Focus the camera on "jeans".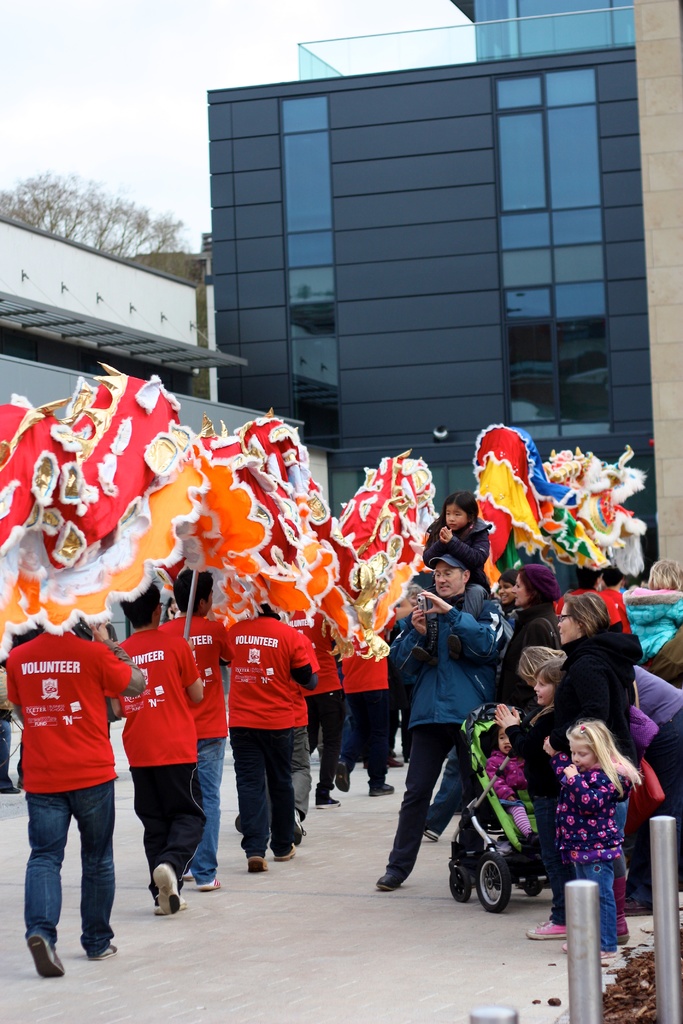
Focus region: (x1=308, y1=693, x2=346, y2=801).
